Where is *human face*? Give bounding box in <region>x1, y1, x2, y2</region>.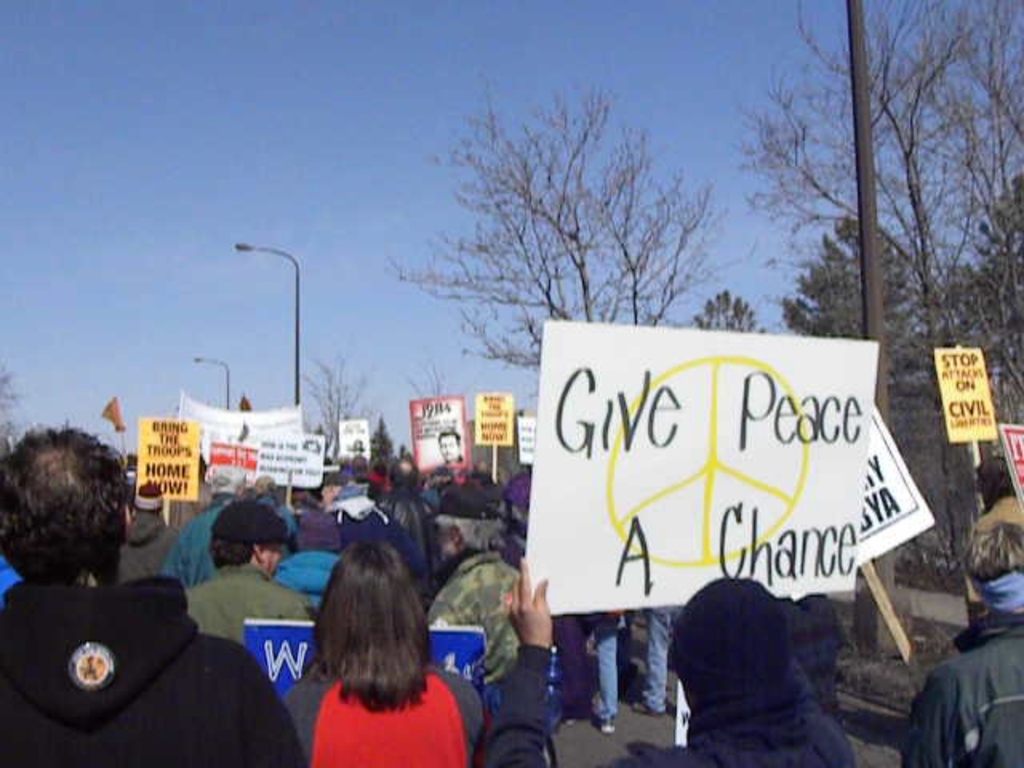
<region>442, 438, 458, 461</region>.
